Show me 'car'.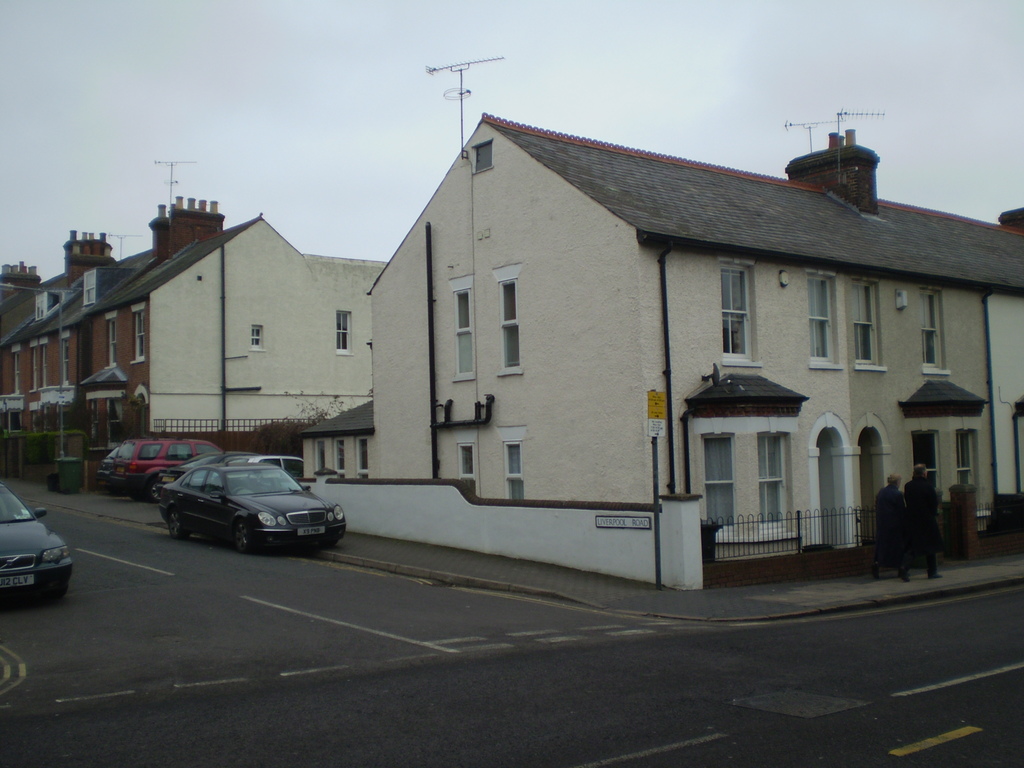
'car' is here: (x1=96, y1=447, x2=122, y2=491).
